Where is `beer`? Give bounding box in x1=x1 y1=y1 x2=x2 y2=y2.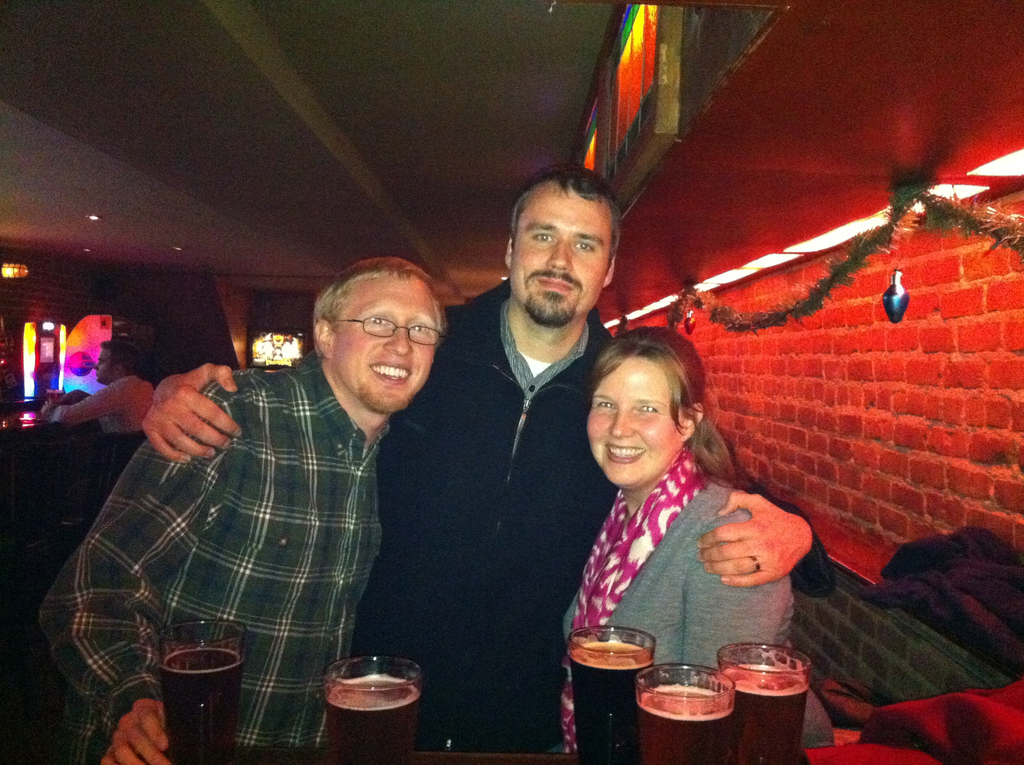
x1=719 y1=627 x2=807 y2=764.
